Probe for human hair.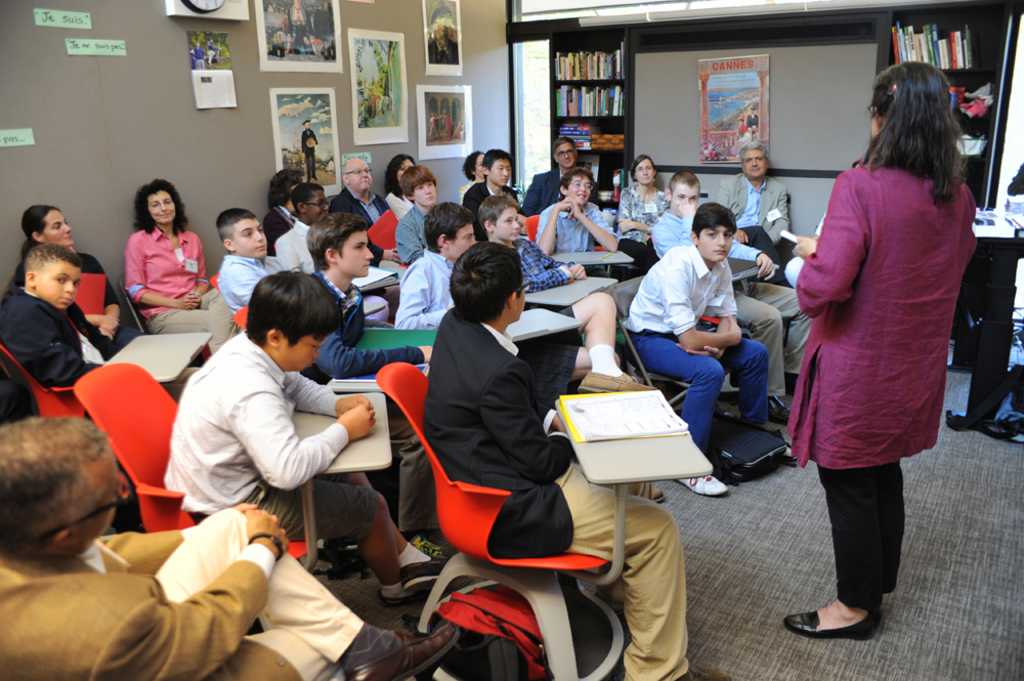
Probe result: region(628, 153, 652, 182).
